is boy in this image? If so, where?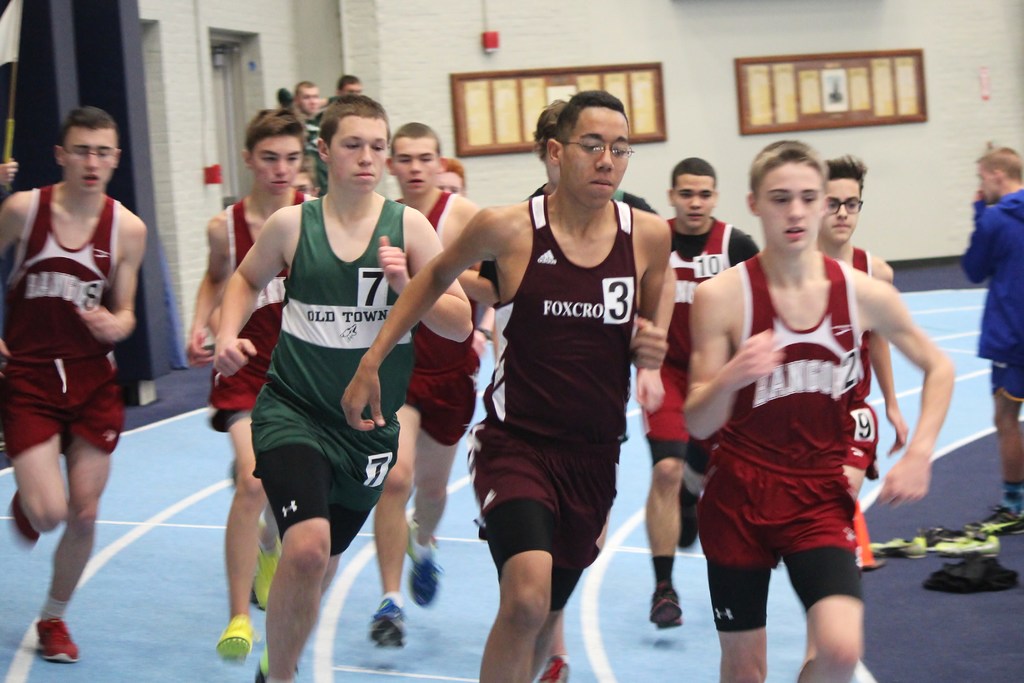
Yes, at left=812, top=156, right=909, bottom=510.
